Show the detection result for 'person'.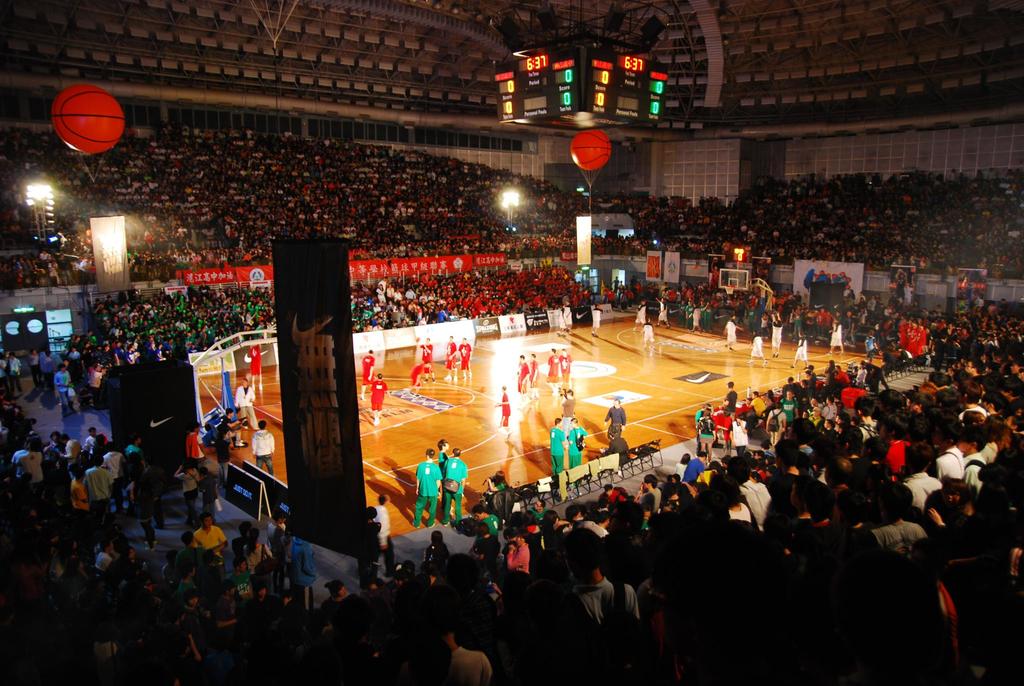
(690,404,719,434).
